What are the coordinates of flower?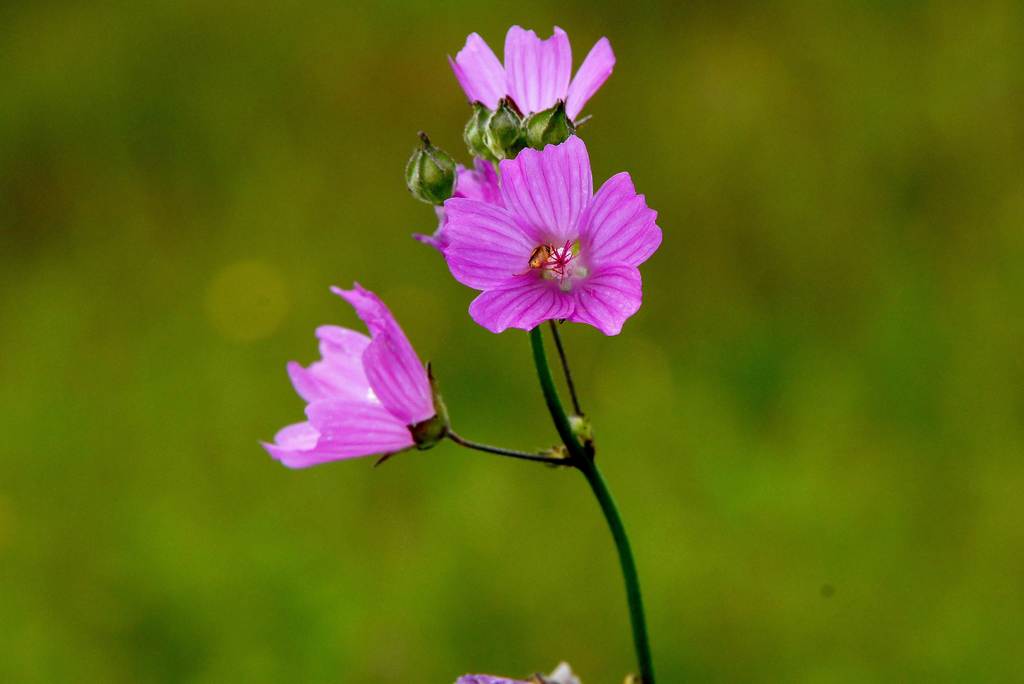
(451,662,582,683).
